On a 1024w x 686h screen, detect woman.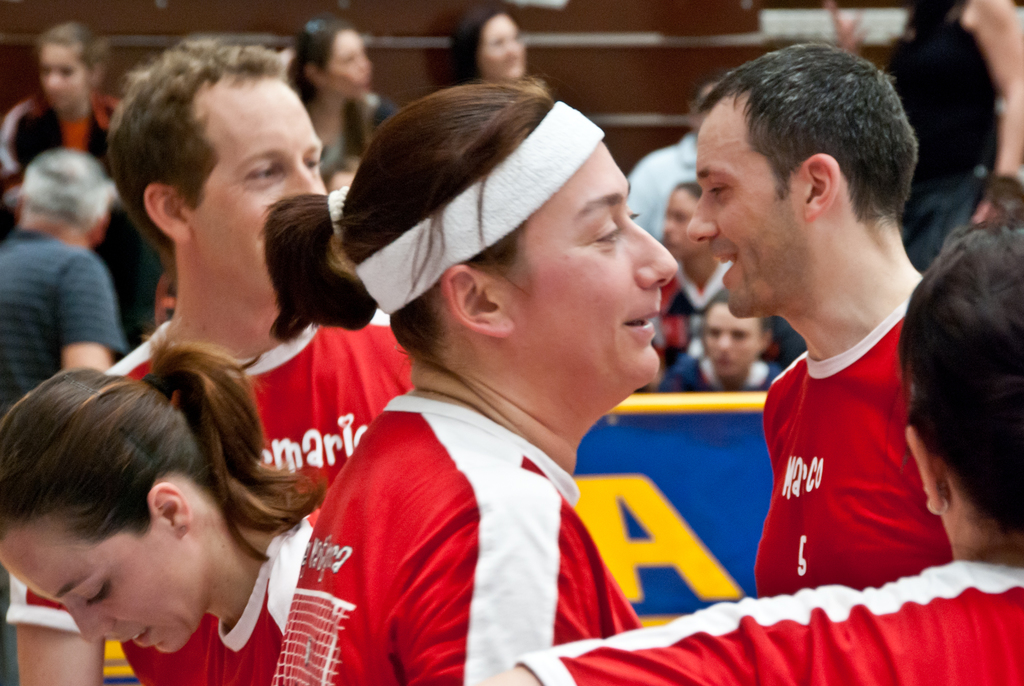
665/284/783/394.
